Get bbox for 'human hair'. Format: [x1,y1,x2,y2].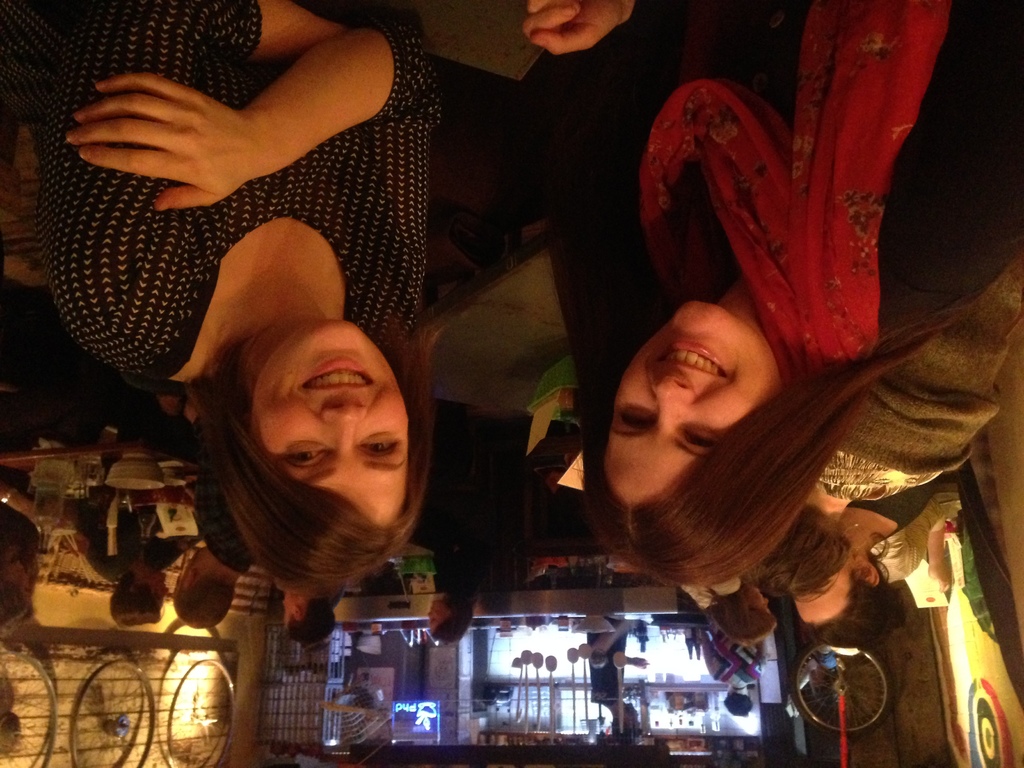
[284,591,338,641].
